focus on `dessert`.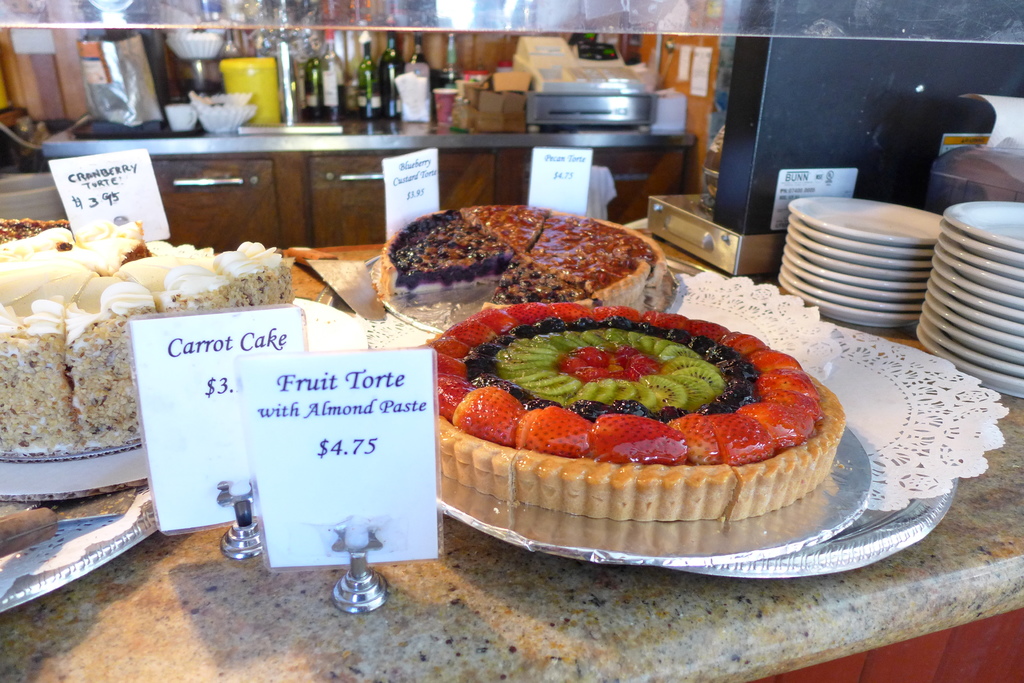
Focused at detection(4, 230, 300, 446).
